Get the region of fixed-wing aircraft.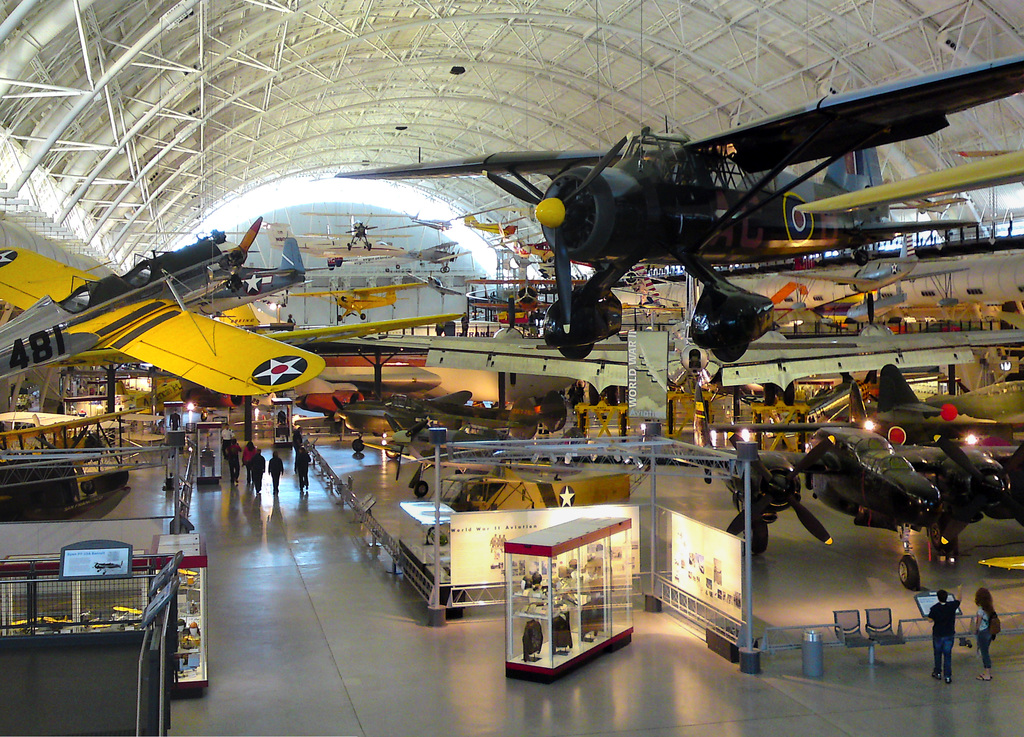
pyautogui.locateOnScreen(176, 234, 310, 317).
